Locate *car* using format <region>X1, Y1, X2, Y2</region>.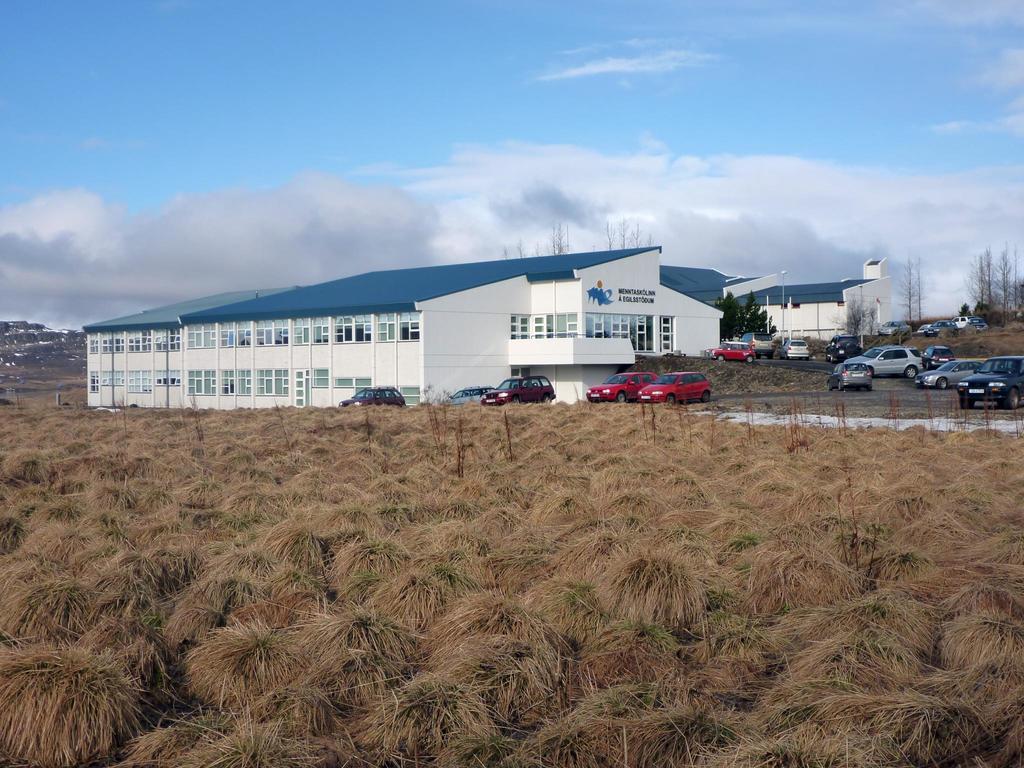
<region>640, 372, 714, 404</region>.
